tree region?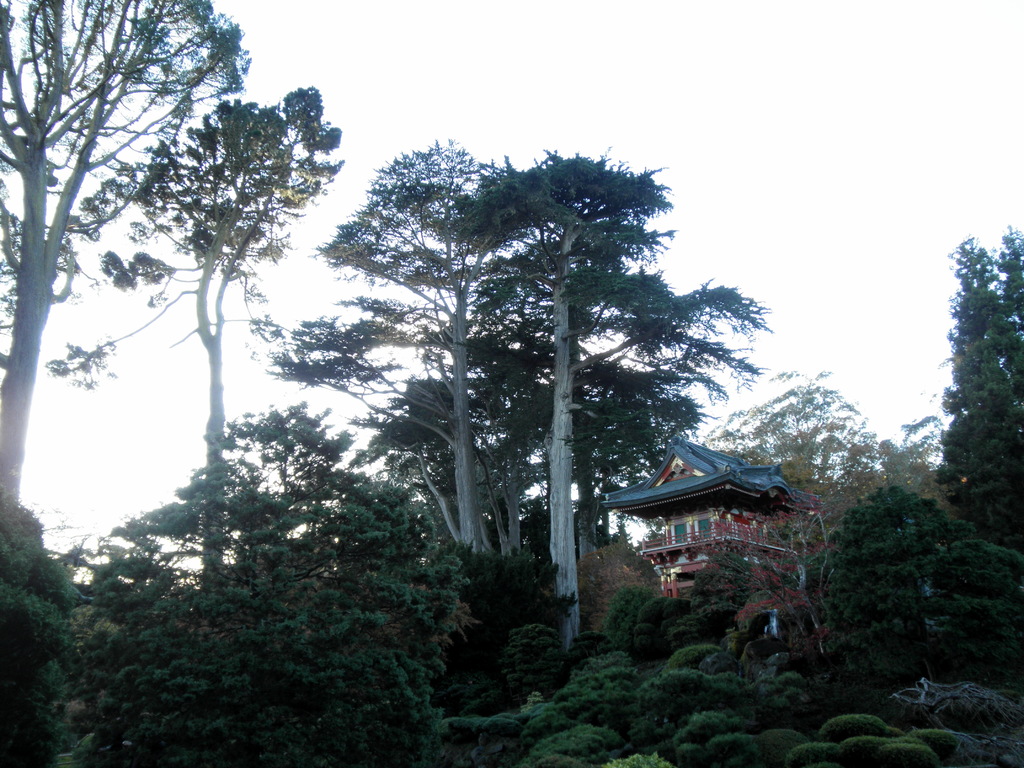
[x1=362, y1=365, x2=587, y2=563]
